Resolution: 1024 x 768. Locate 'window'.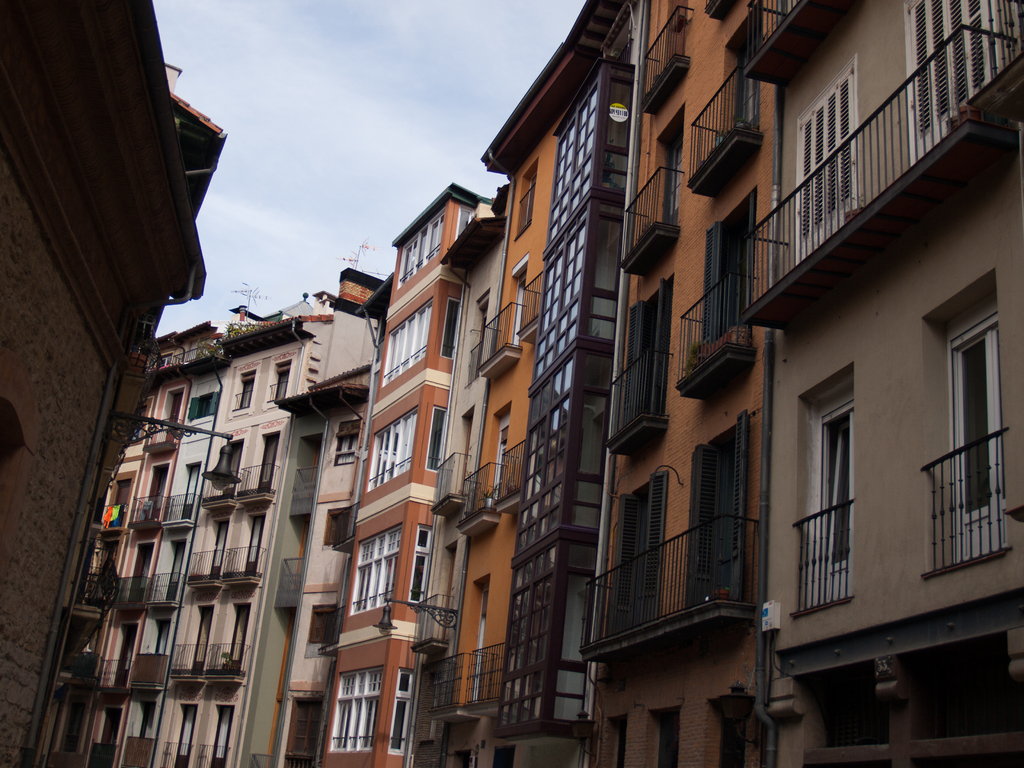
detection(492, 408, 510, 492).
